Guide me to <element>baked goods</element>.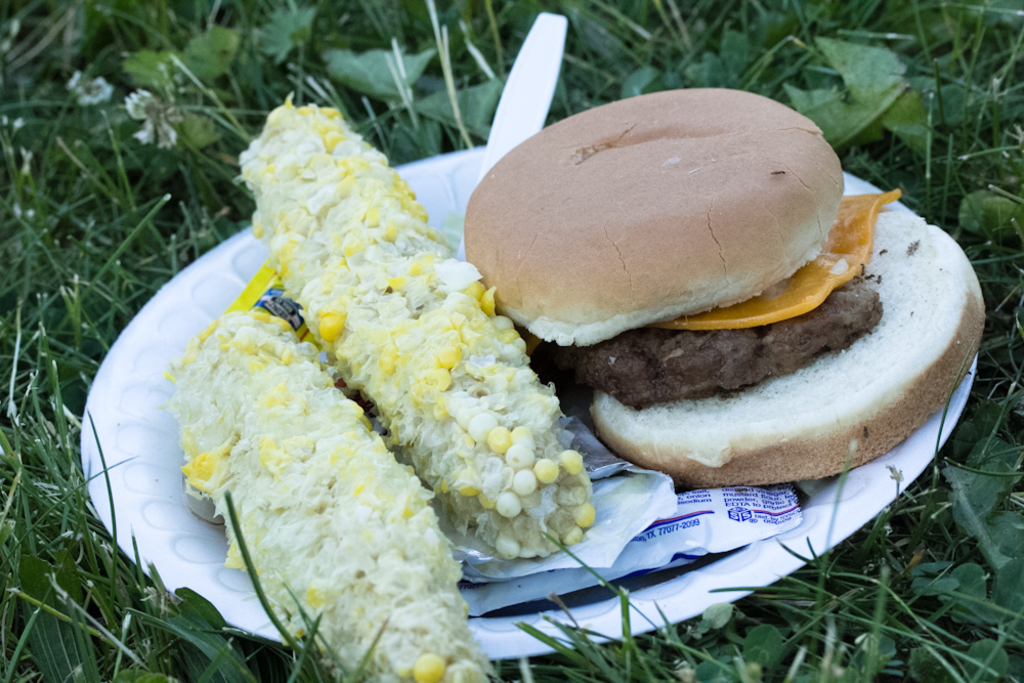
Guidance: BBox(464, 79, 852, 347).
